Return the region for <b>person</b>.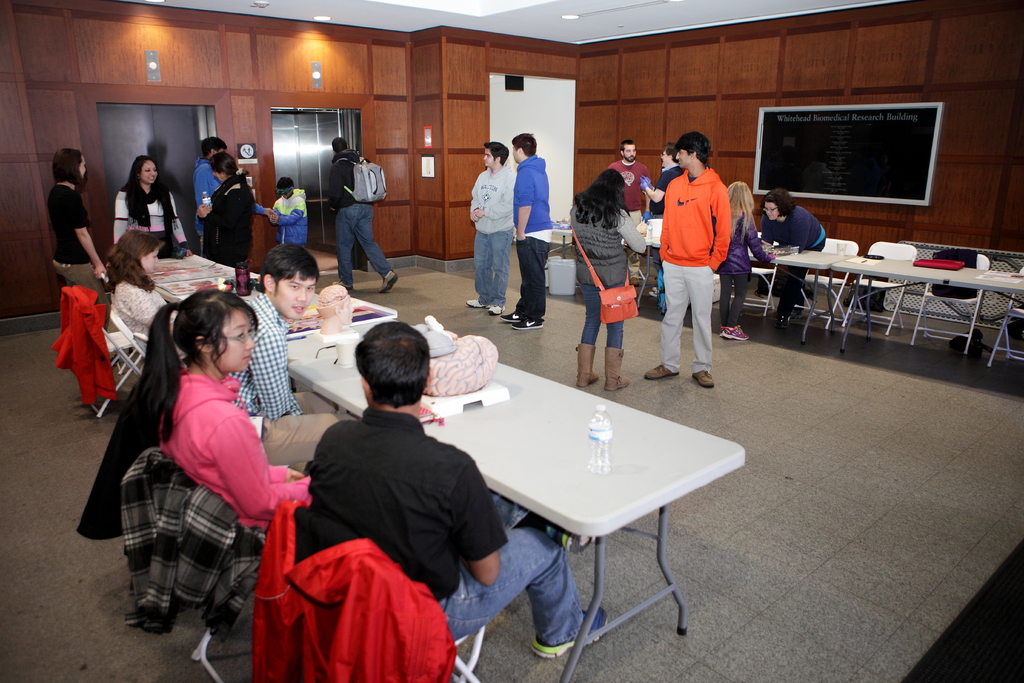
[left=726, top=173, right=771, bottom=346].
